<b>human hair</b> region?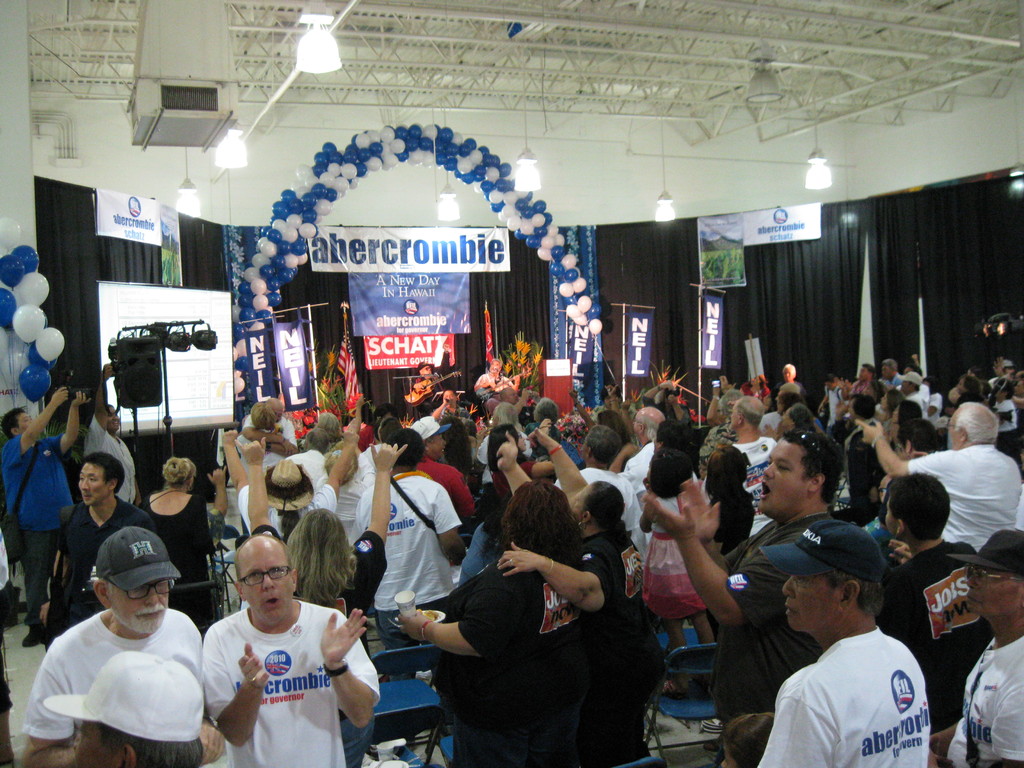
rect(303, 423, 324, 451)
